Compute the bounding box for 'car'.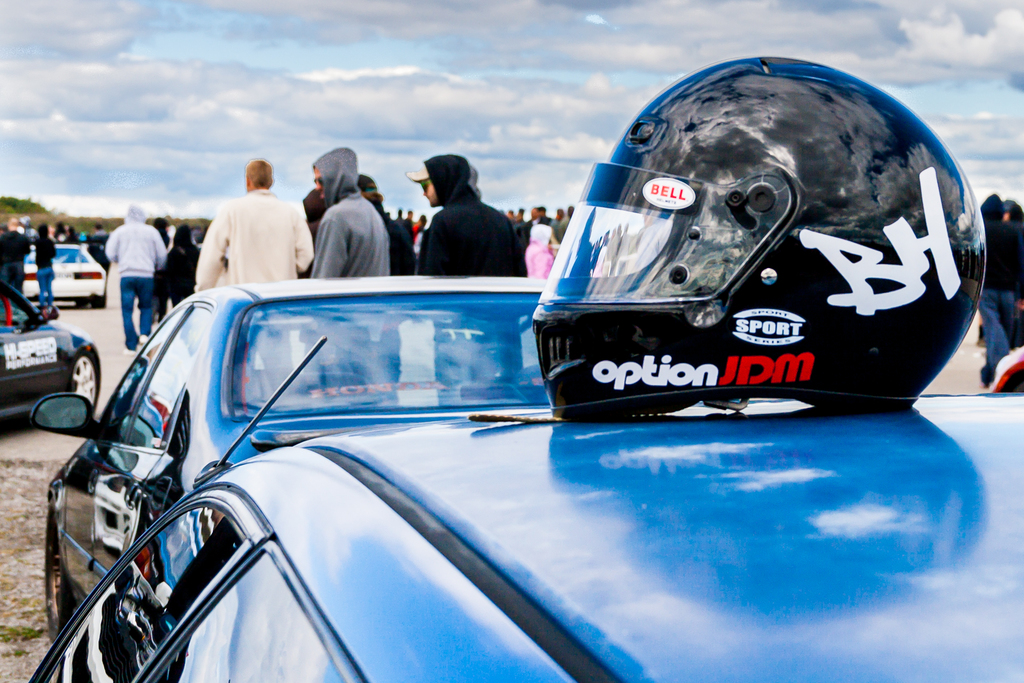
pyautogui.locateOnScreen(0, 277, 99, 417).
